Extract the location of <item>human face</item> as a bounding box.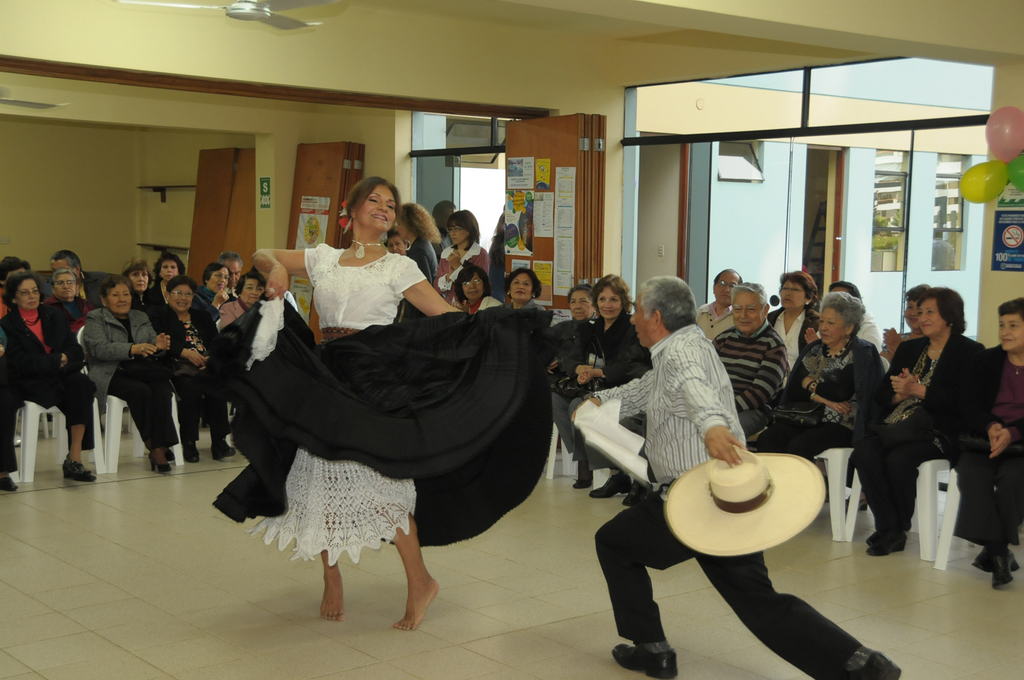
[109,279,136,311].
